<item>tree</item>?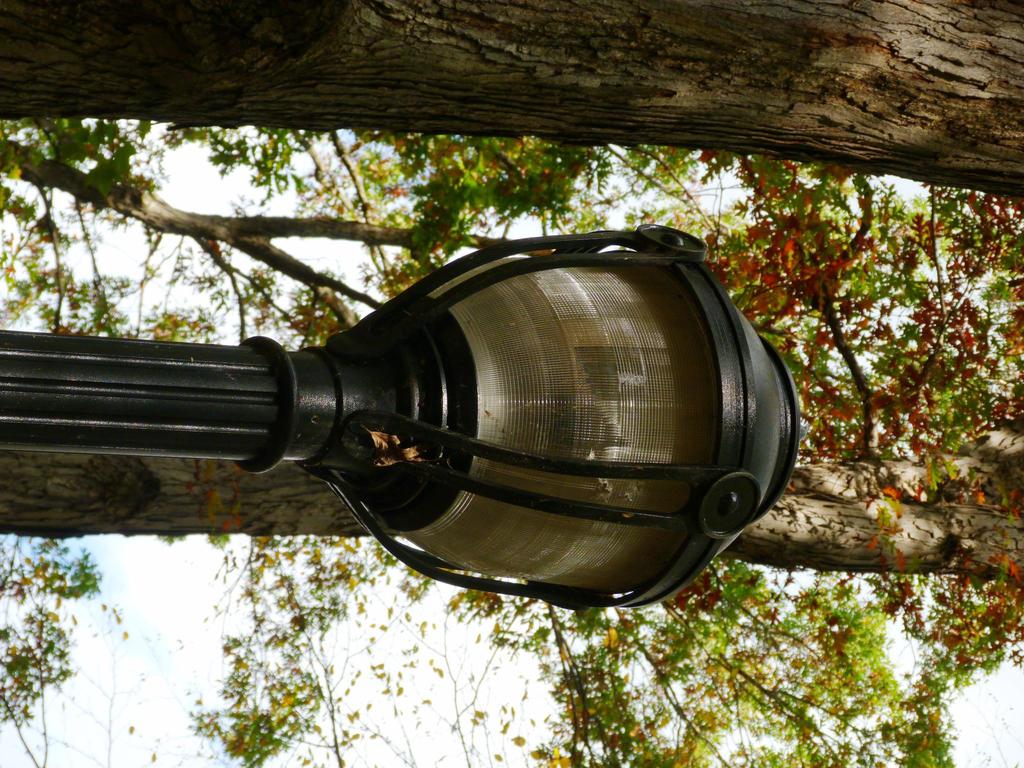
detection(0, 119, 1023, 765)
